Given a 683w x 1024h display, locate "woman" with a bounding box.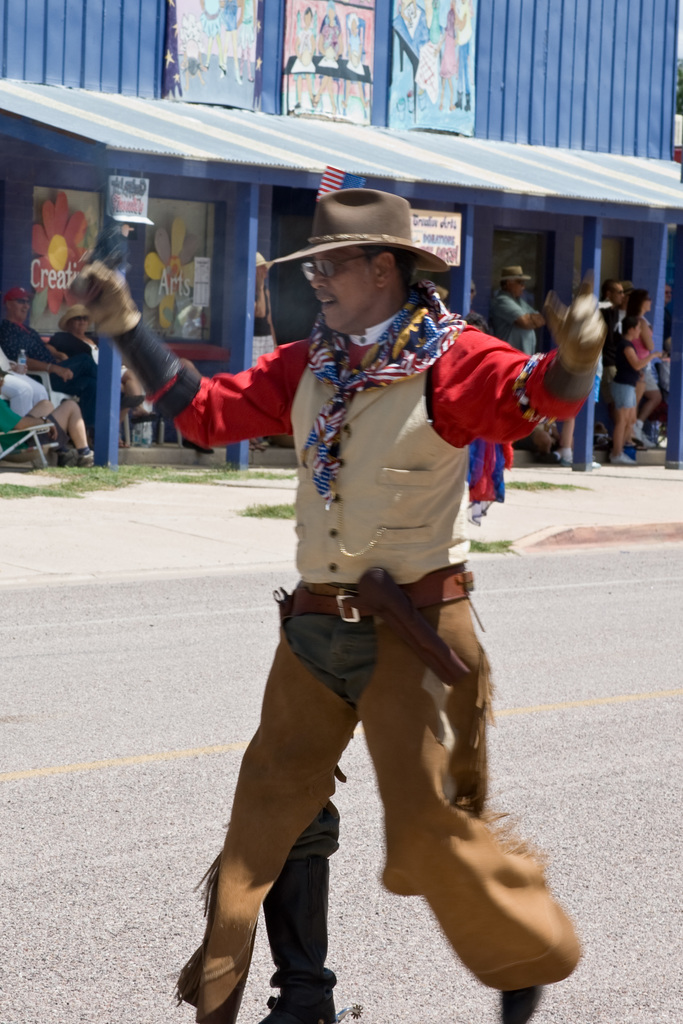
Located: (50, 301, 157, 432).
